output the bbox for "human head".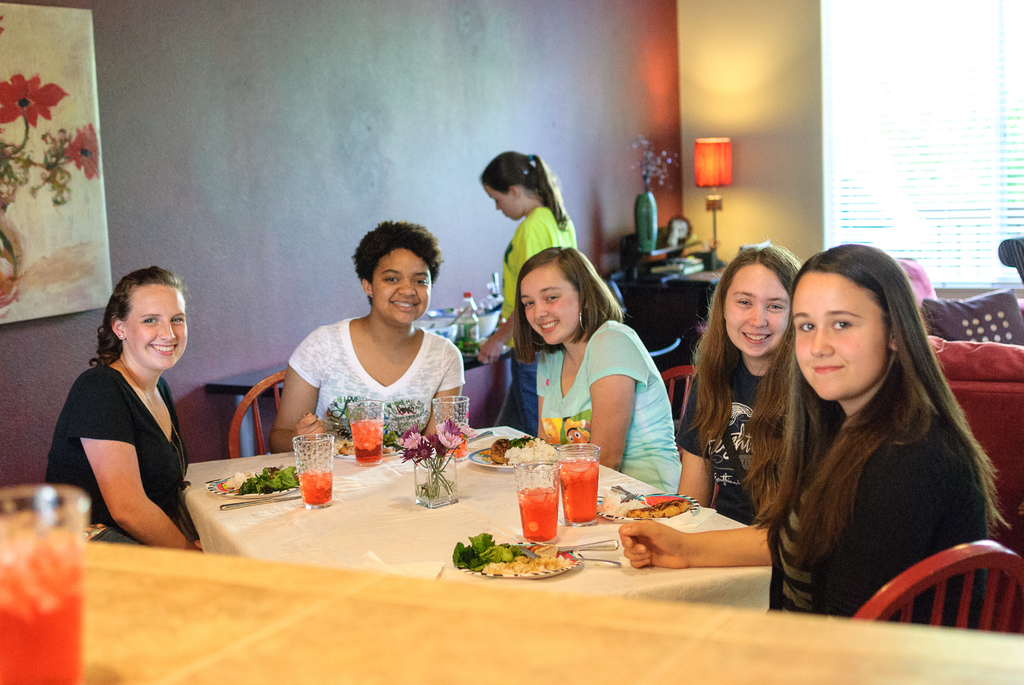
[x1=513, y1=245, x2=600, y2=349].
